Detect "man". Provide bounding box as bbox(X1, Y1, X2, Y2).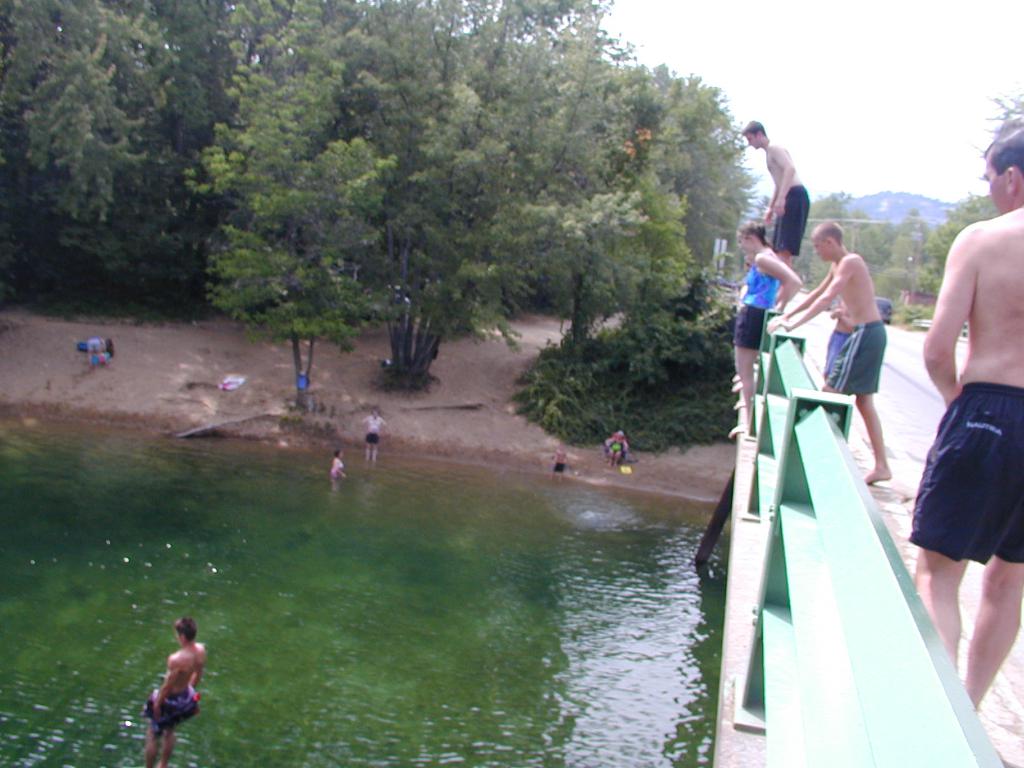
bbox(908, 111, 1023, 709).
